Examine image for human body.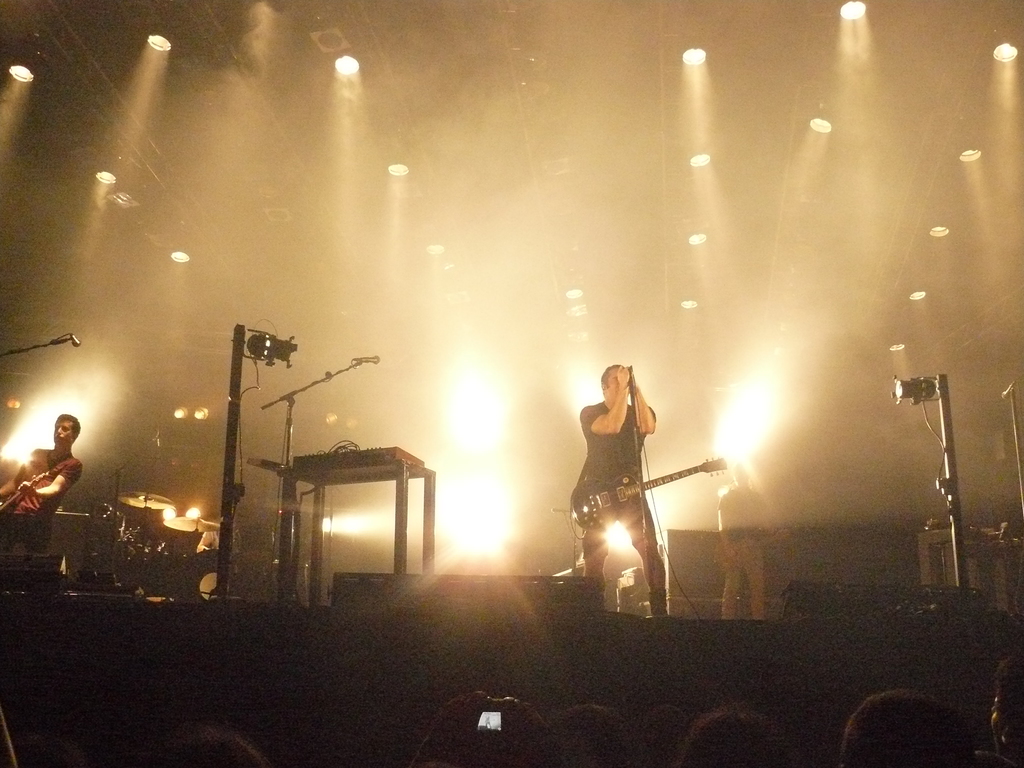
Examination result: bbox=[8, 413, 81, 557].
